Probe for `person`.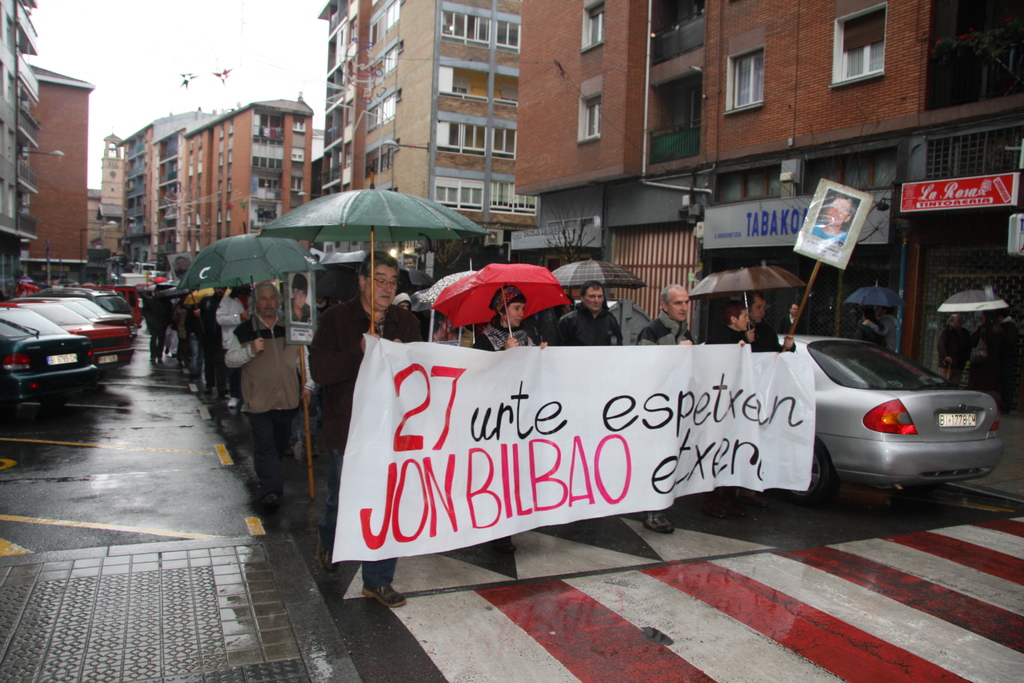
Probe result: BBox(812, 195, 858, 254).
